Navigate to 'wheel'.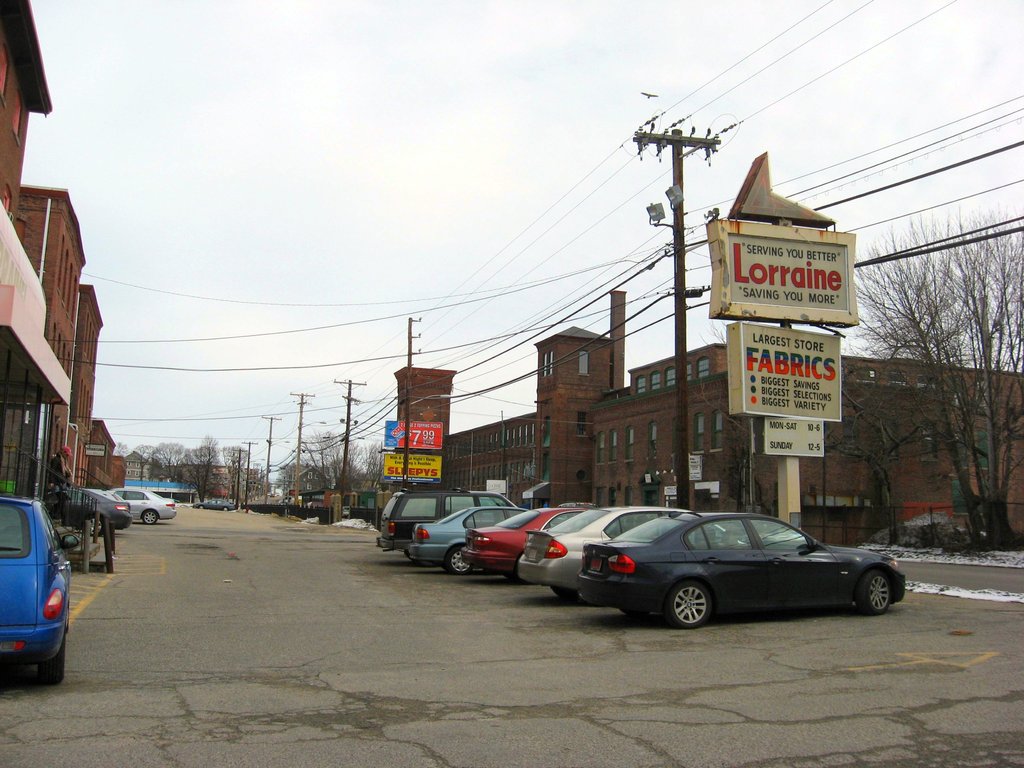
Navigation target: 449,550,472,574.
